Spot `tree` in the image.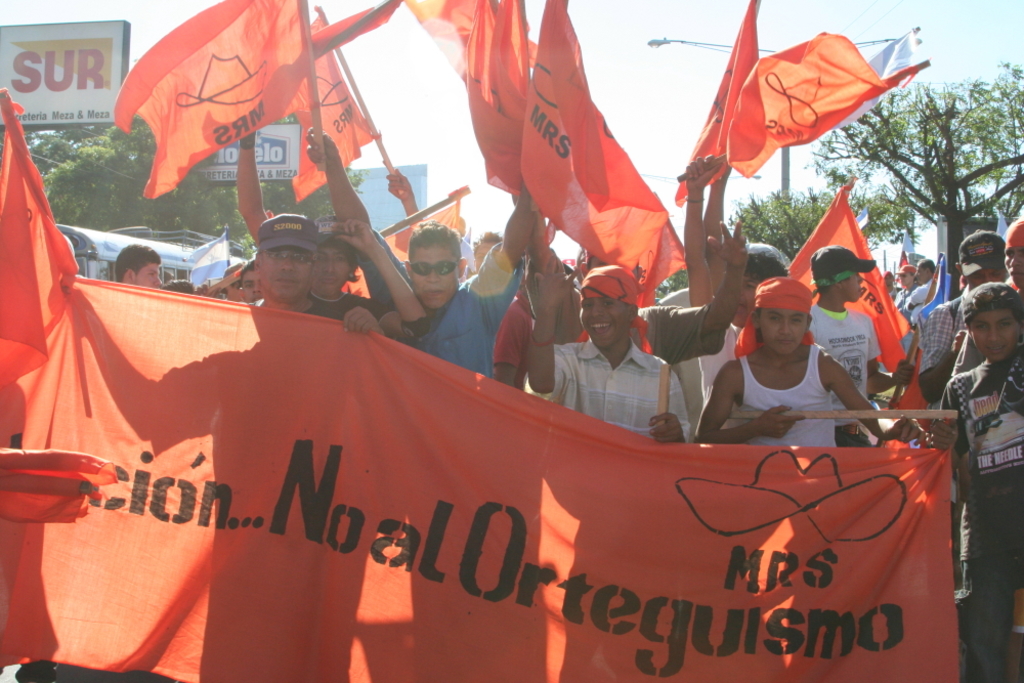
`tree` found at (689, 180, 923, 343).
